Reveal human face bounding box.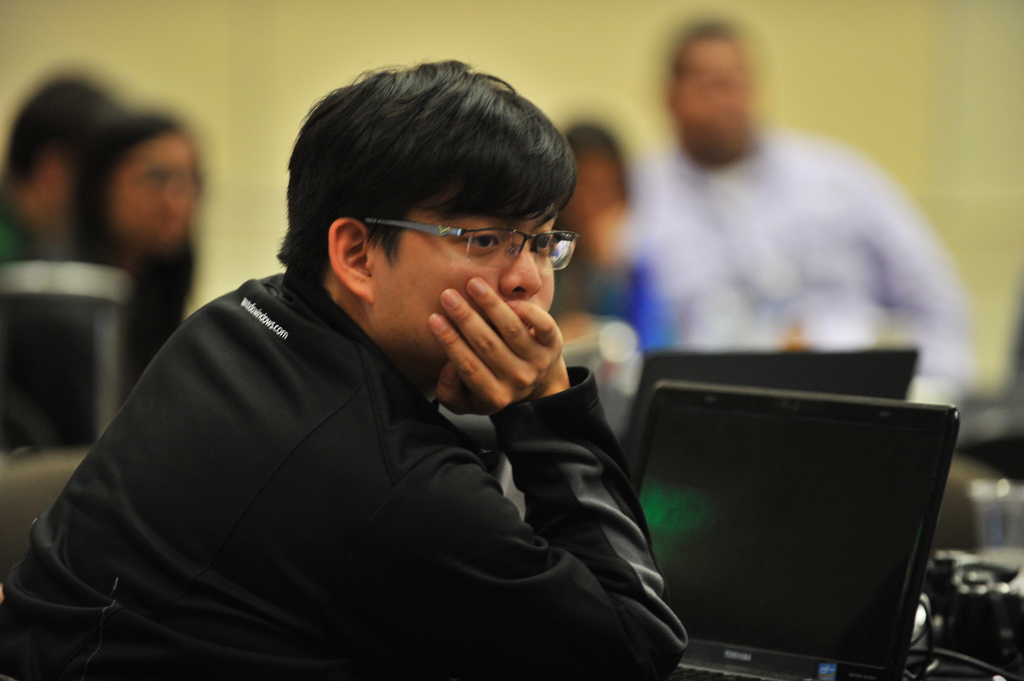
Revealed: box=[682, 41, 754, 154].
